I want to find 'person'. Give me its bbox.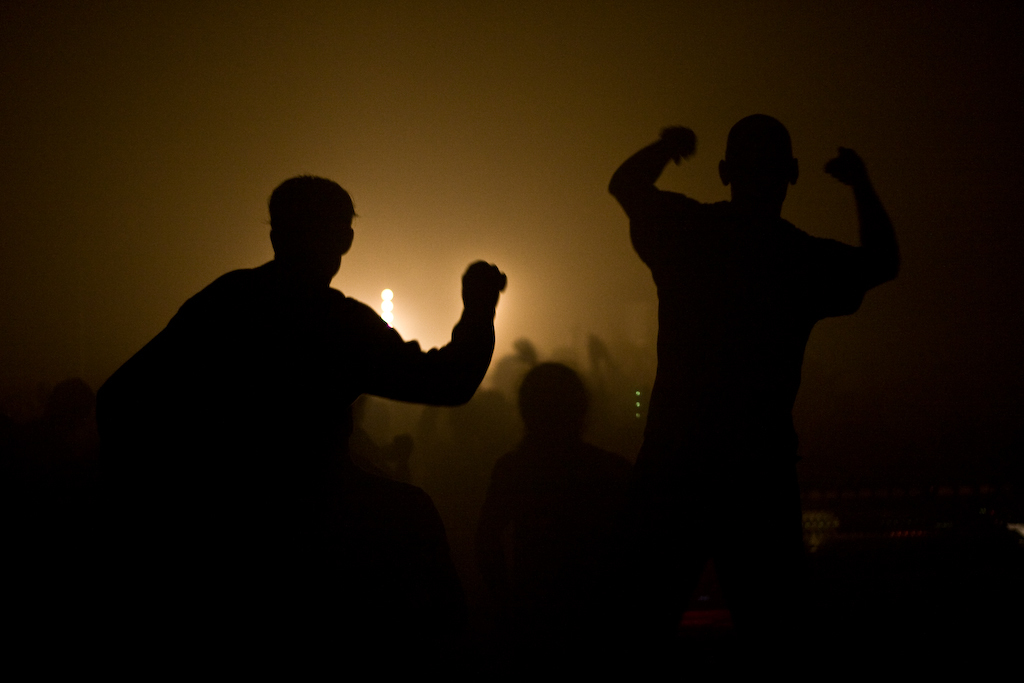
select_region(498, 354, 631, 575).
